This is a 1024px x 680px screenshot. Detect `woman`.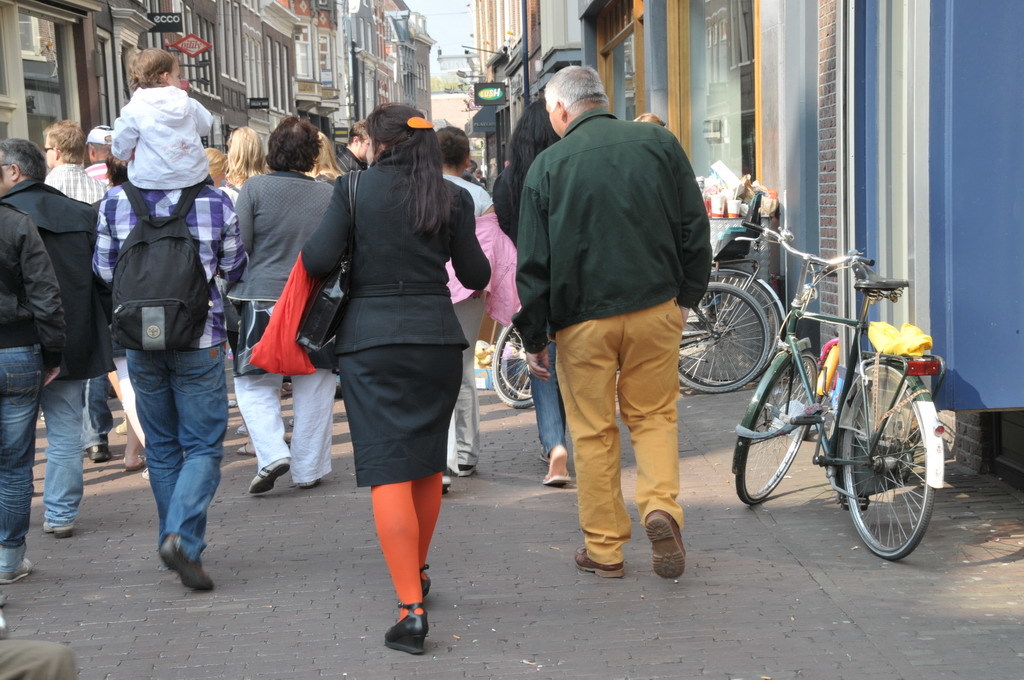
{"x1": 222, "y1": 117, "x2": 344, "y2": 495}.
